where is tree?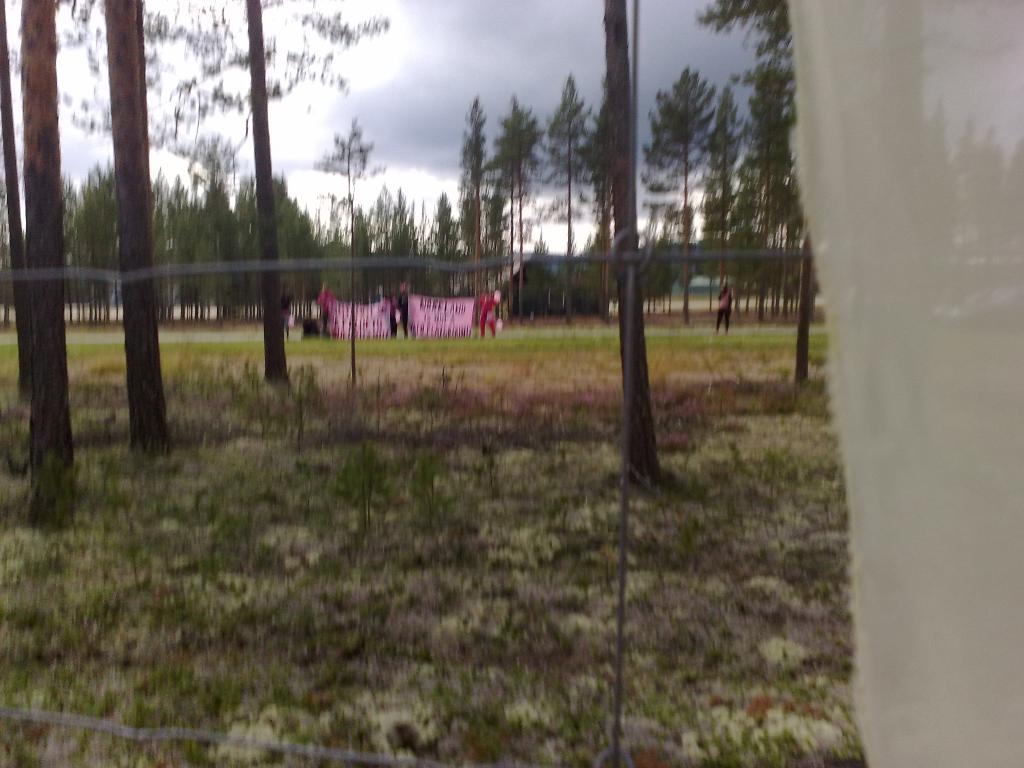
pyautogui.locateOnScreen(700, 79, 748, 323).
